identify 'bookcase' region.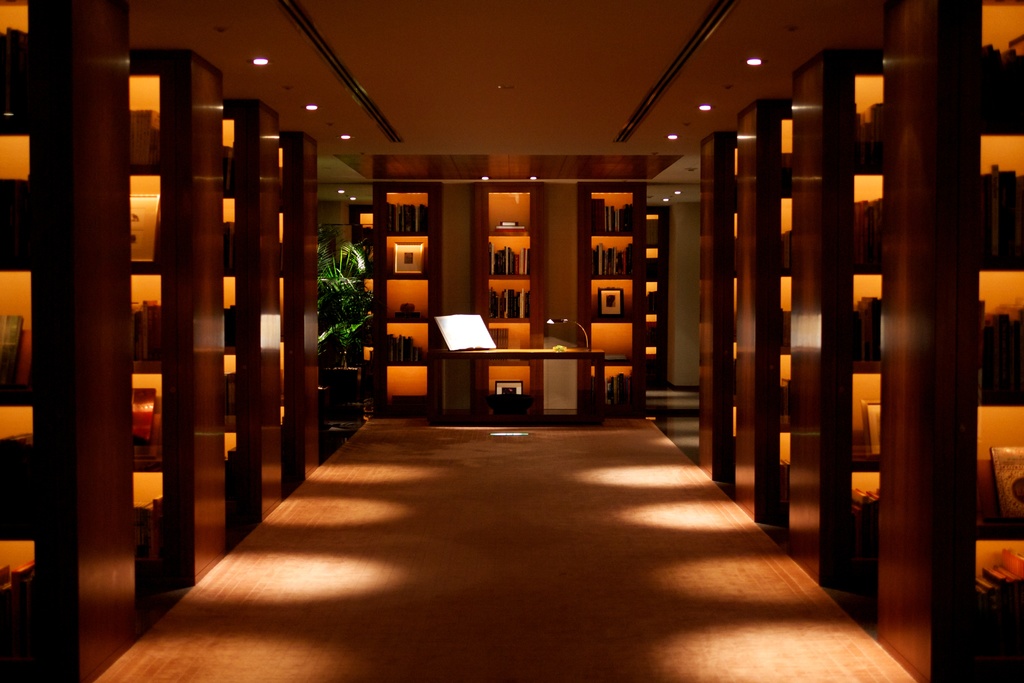
Region: crop(369, 181, 444, 424).
